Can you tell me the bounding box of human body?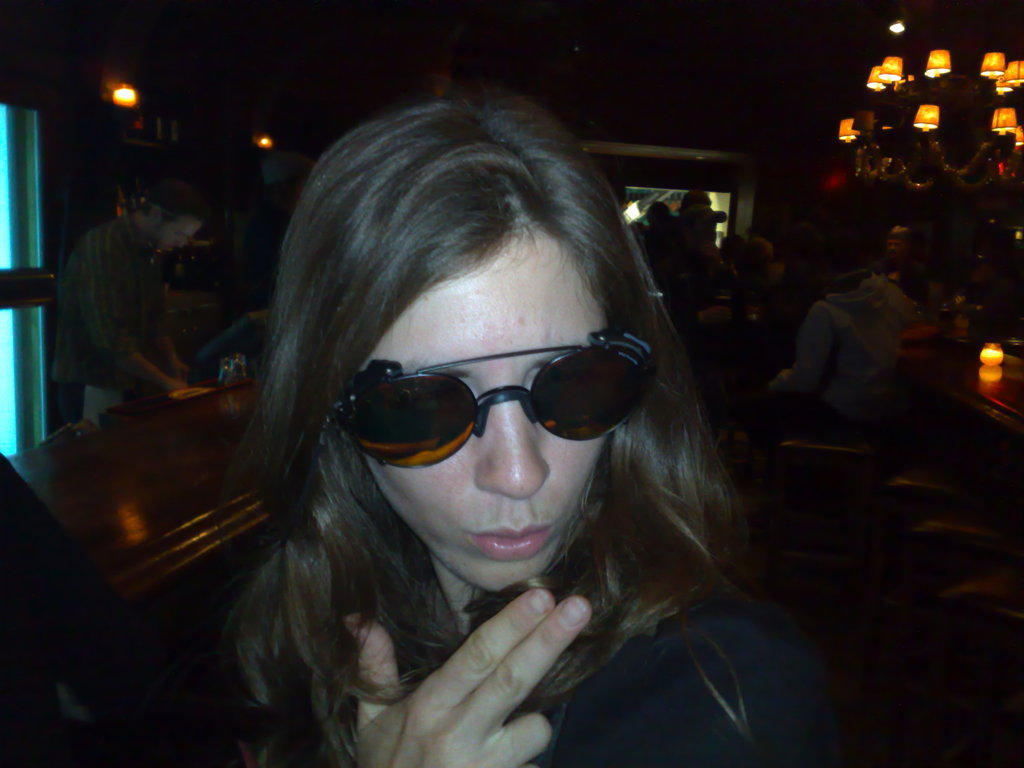
select_region(207, 83, 847, 767).
